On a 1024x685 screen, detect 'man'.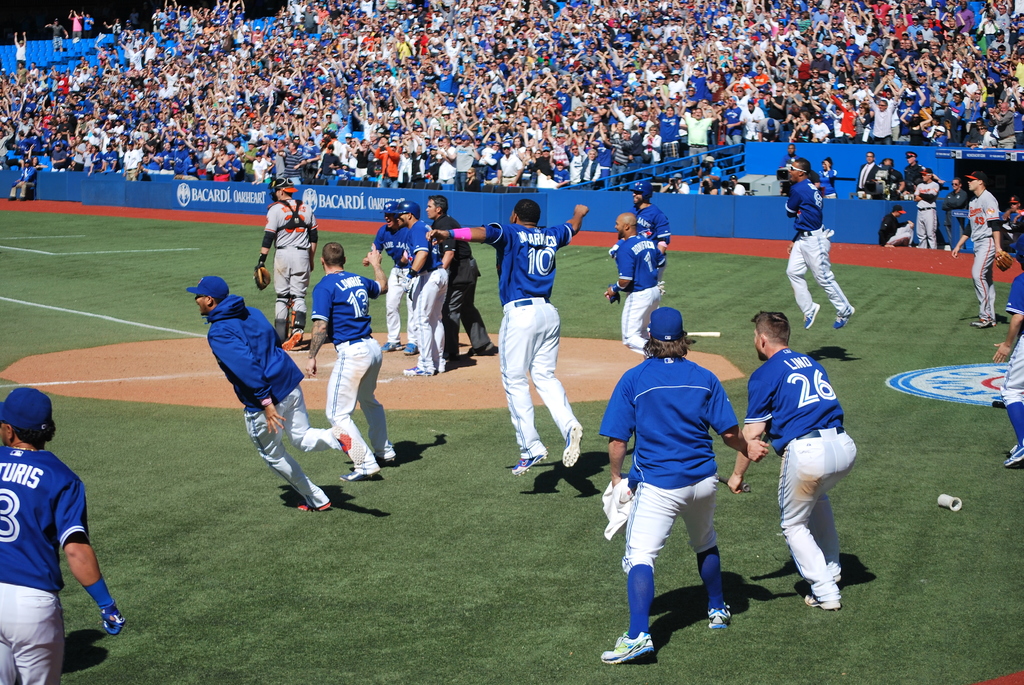
[943, 168, 1005, 331].
